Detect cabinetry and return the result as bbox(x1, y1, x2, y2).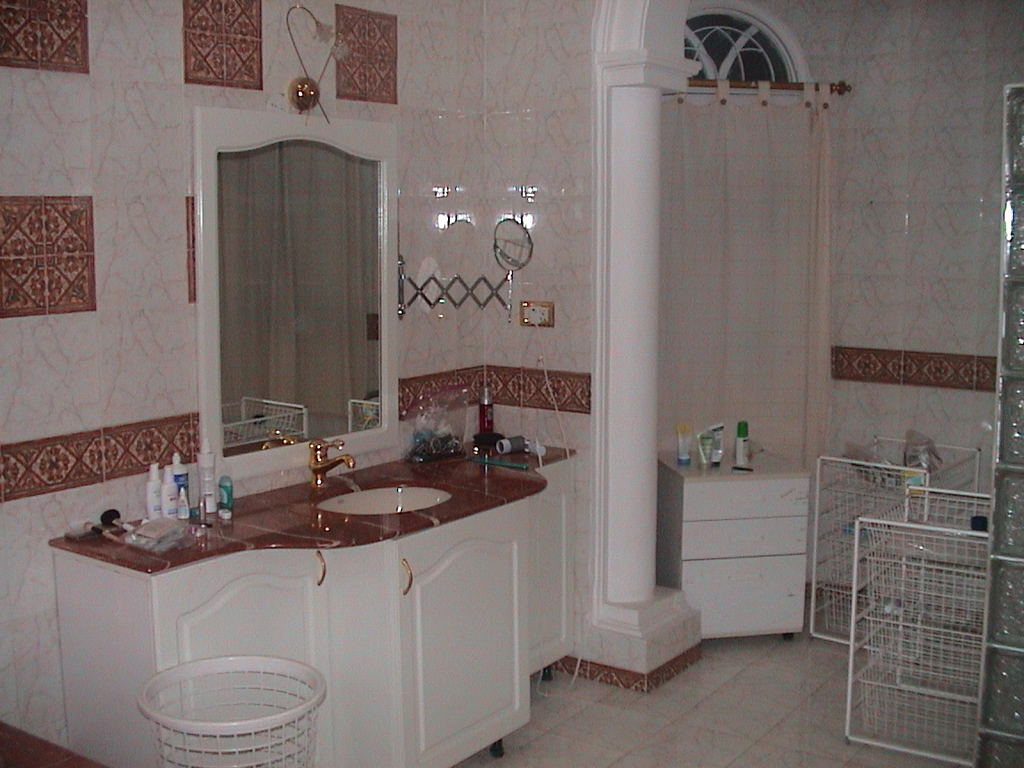
bbox(487, 432, 598, 716).
